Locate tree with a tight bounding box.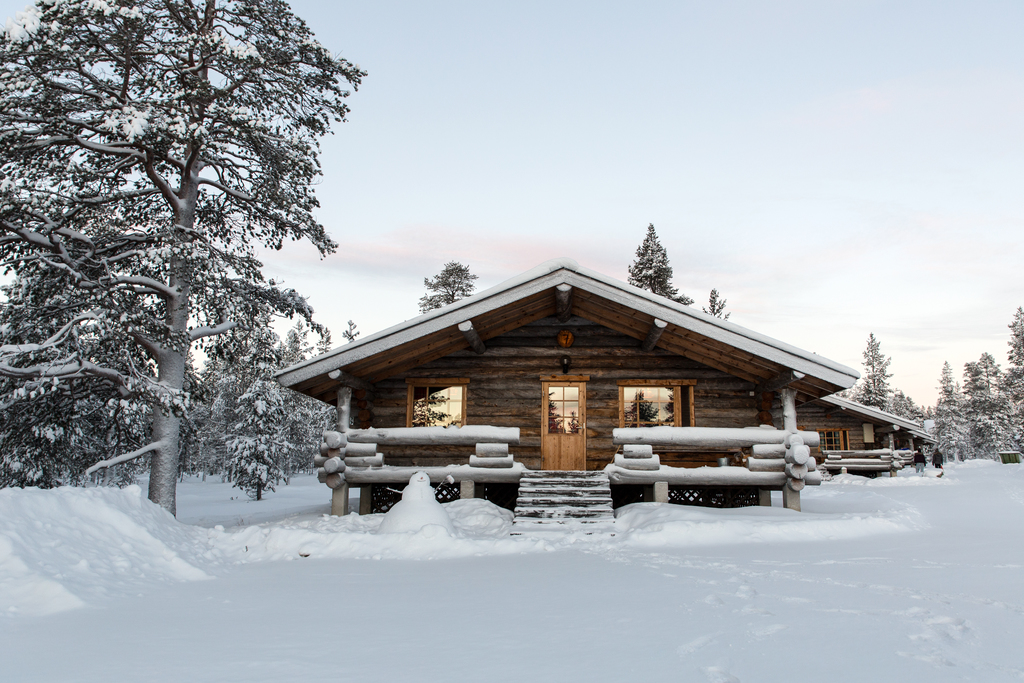
bbox=[419, 256, 478, 315].
